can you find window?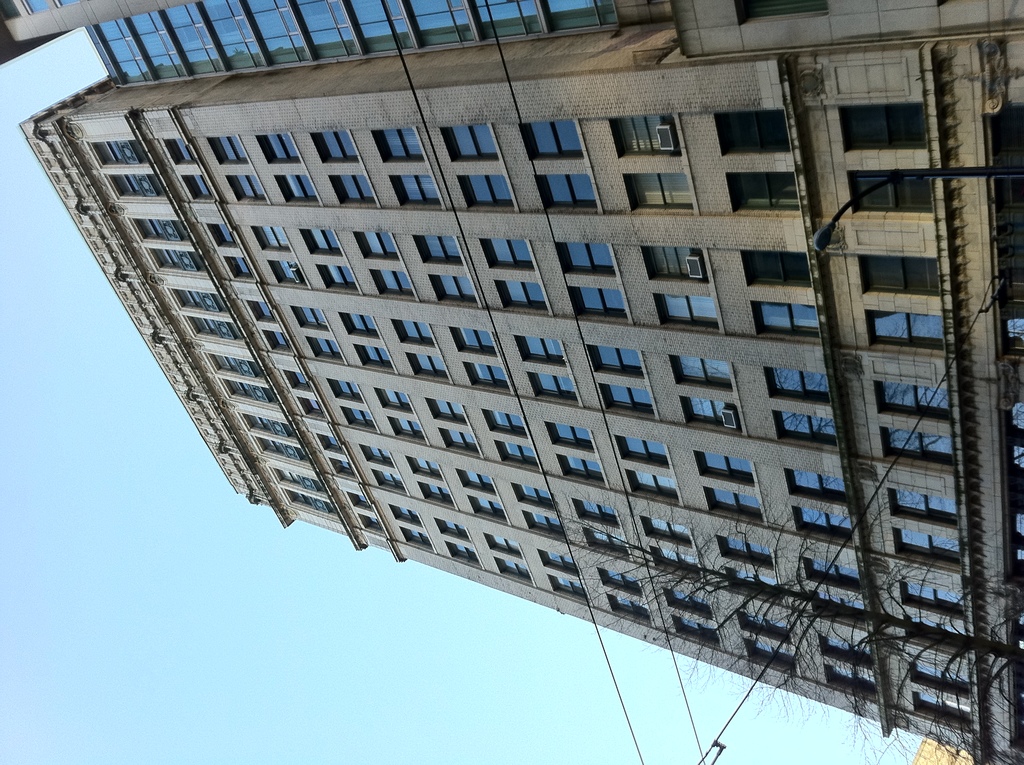
Yes, bounding box: pyautogui.locateOnScreen(849, 167, 931, 217).
